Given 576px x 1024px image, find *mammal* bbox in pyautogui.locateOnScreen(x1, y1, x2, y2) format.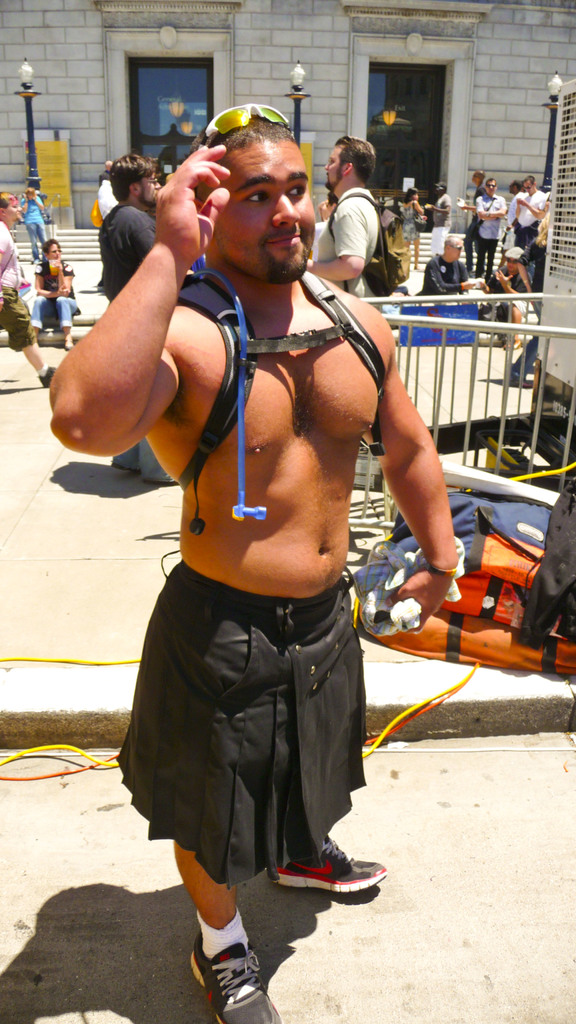
pyautogui.locateOnScreen(300, 126, 385, 314).
